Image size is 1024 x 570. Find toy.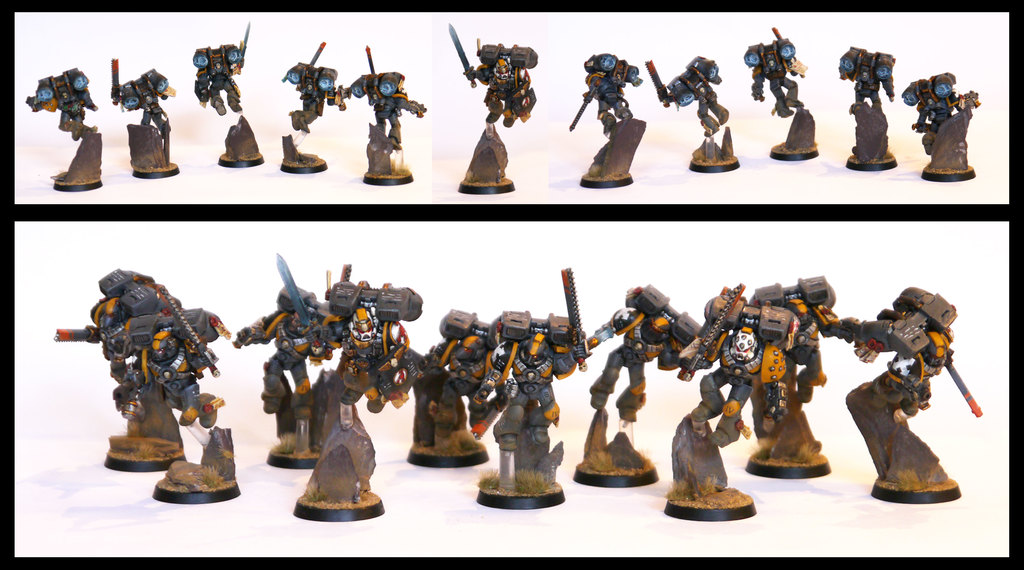
l=566, t=42, r=652, b=192.
